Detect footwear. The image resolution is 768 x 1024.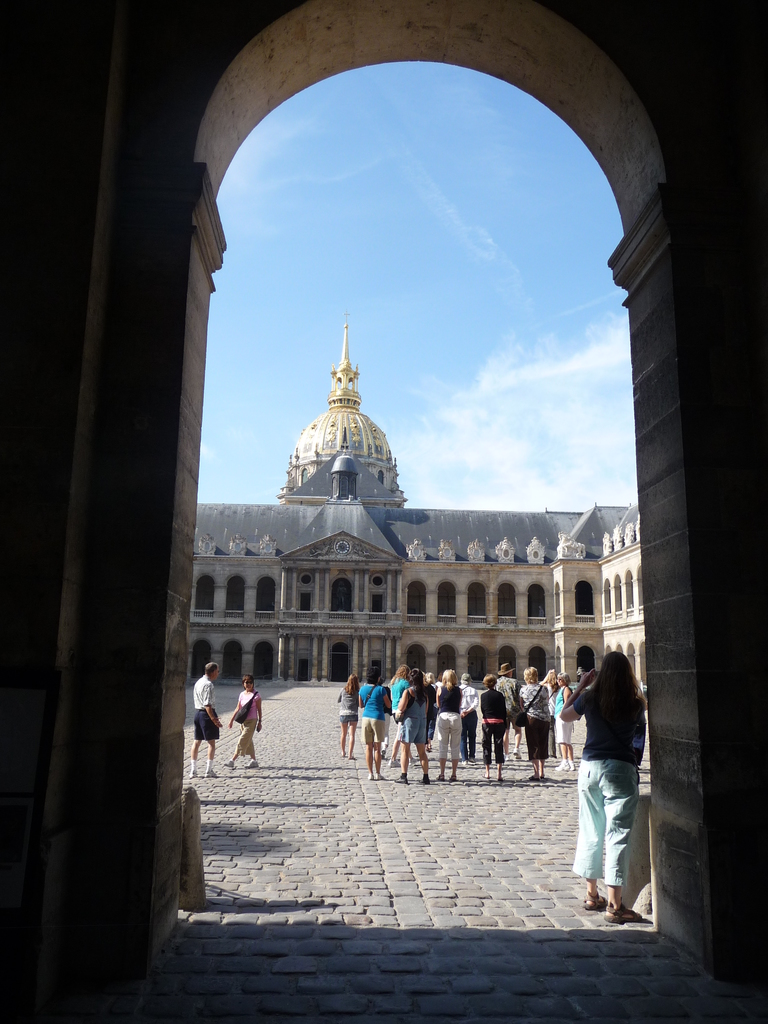
[380,745,388,757].
